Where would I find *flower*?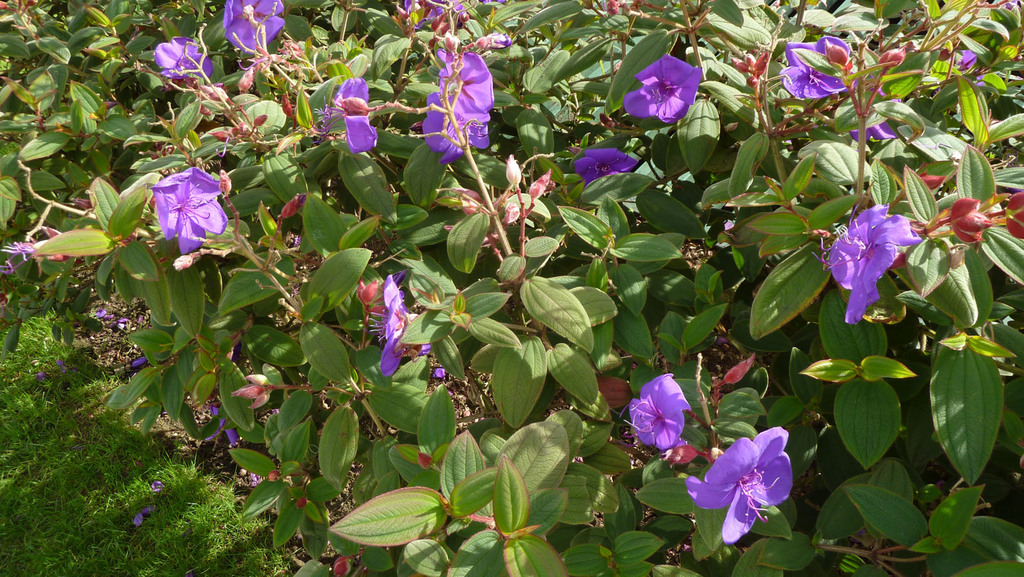
At pyautogui.locateOnScreen(953, 49, 977, 83).
